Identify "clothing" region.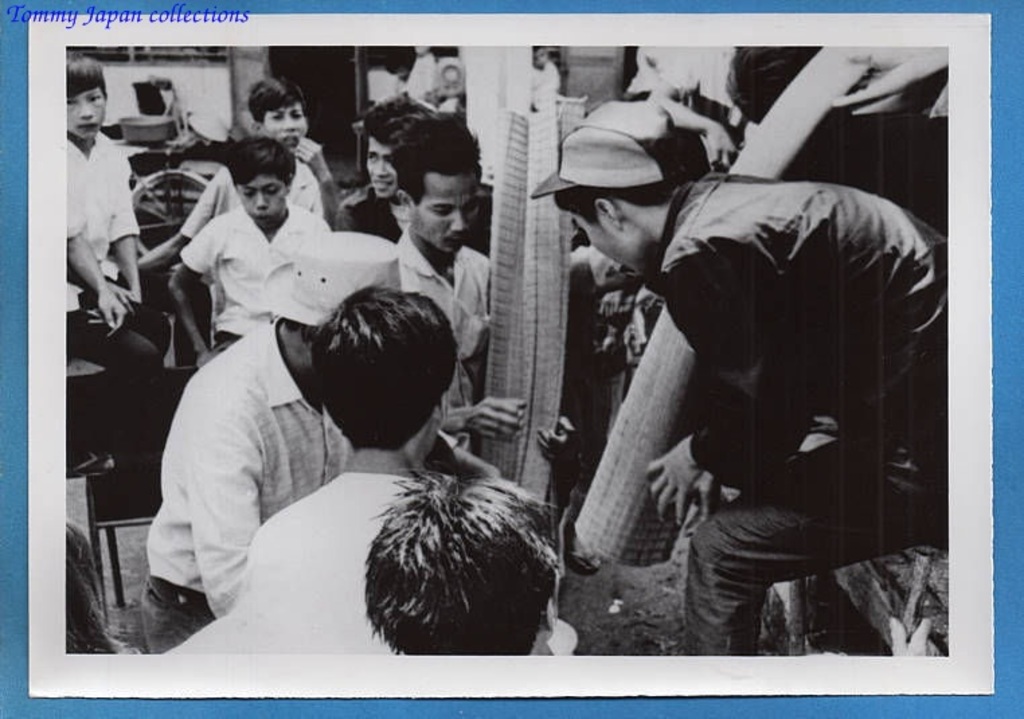
Region: <bbox>349, 239, 490, 456</bbox>.
